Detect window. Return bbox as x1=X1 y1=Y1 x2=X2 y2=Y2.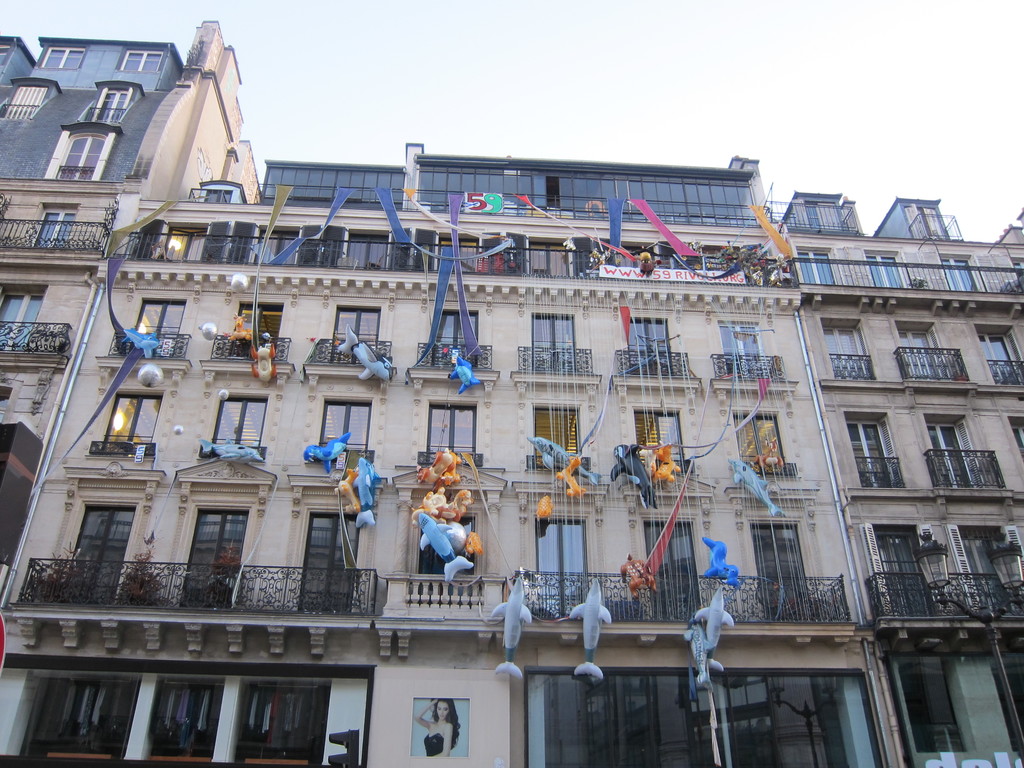
x1=746 y1=525 x2=811 y2=616.
